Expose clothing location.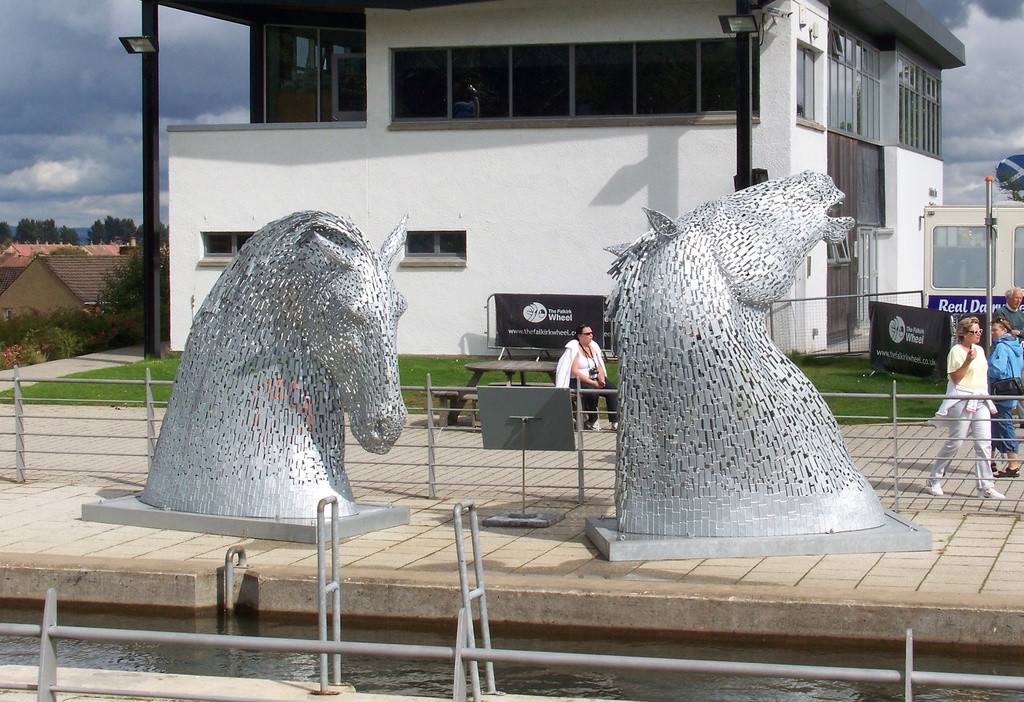
Exposed at rect(552, 340, 622, 422).
